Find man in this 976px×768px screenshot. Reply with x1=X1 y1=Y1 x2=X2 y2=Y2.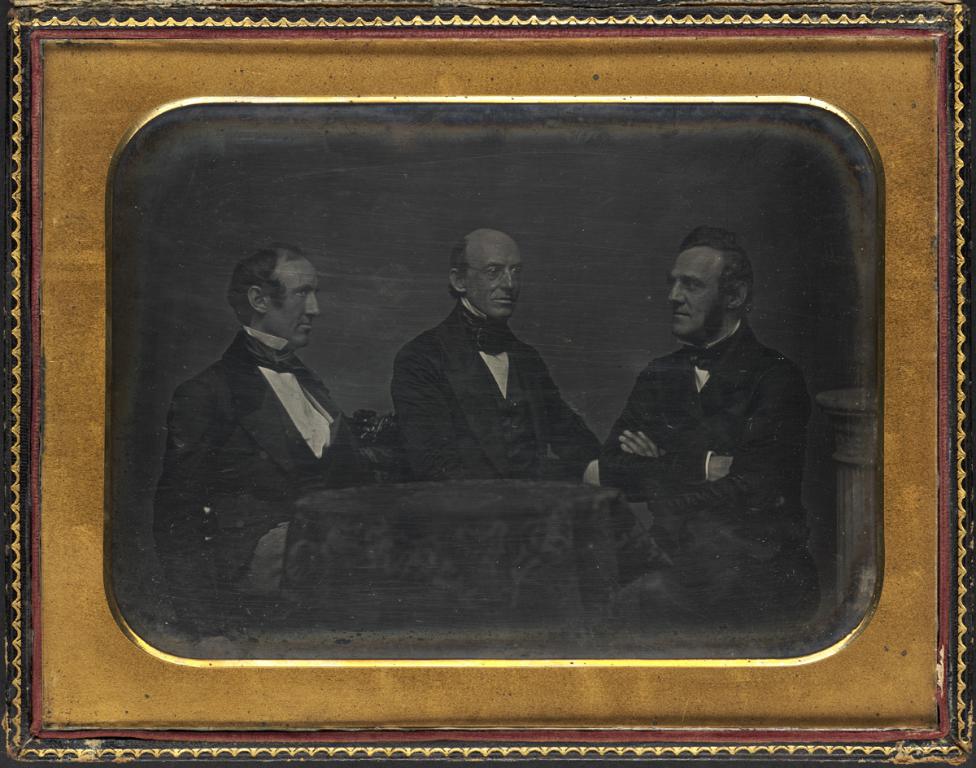
x1=150 y1=246 x2=383 y2=661.
